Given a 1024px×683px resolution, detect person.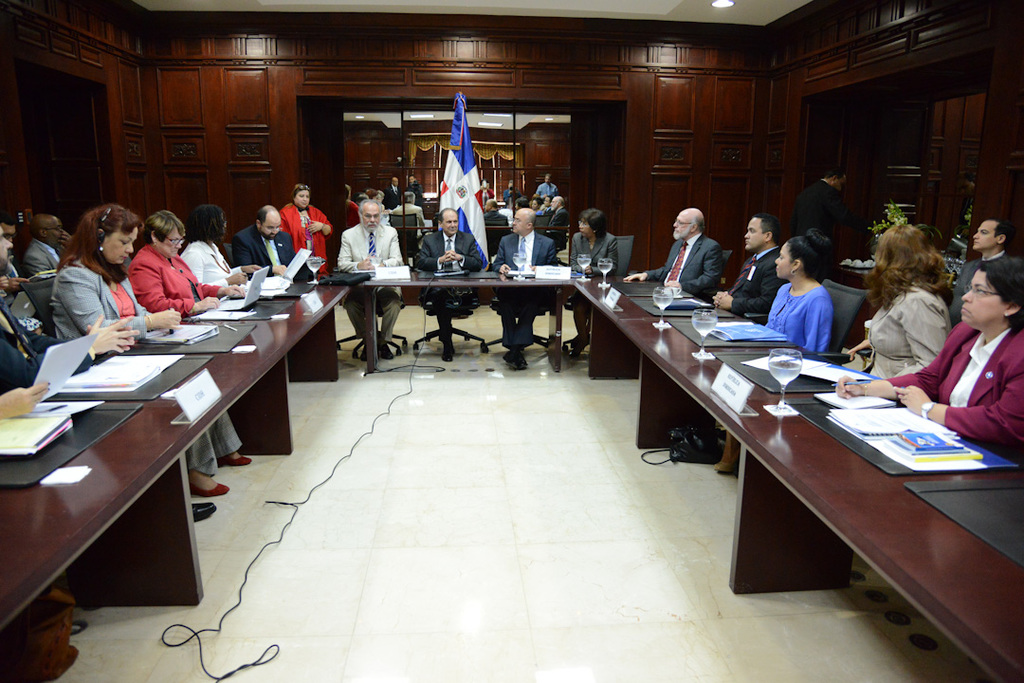
bbox(337, 199, 413, 366).
